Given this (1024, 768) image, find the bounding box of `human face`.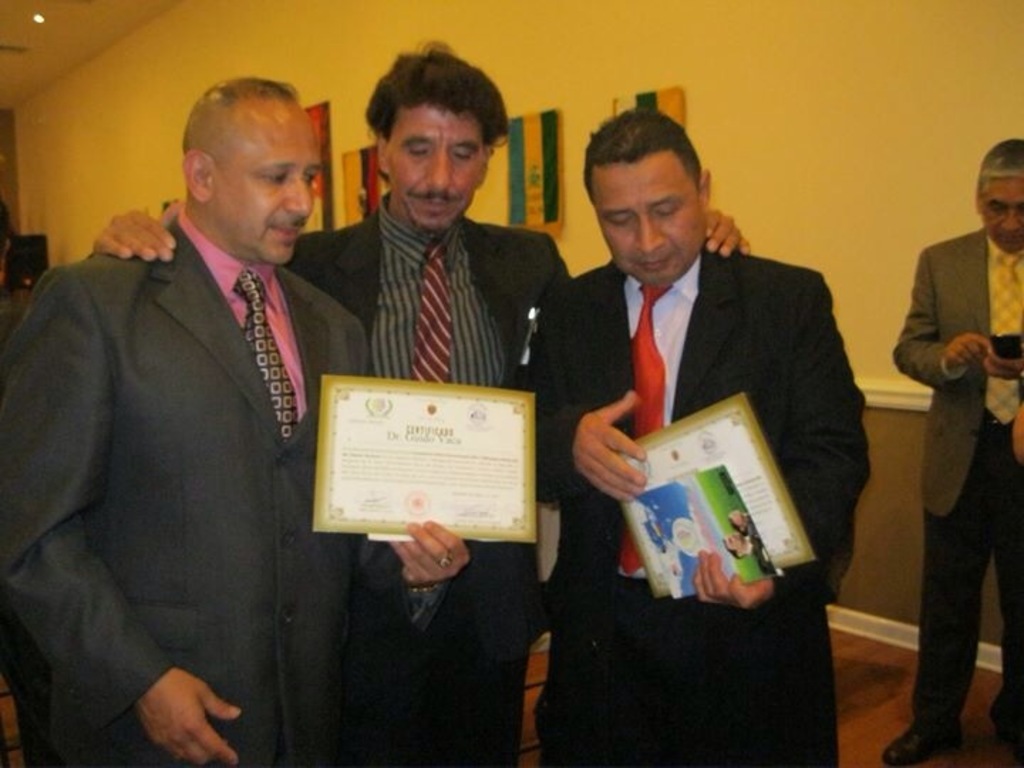
bbox=[986, 174, 1023, 259].
